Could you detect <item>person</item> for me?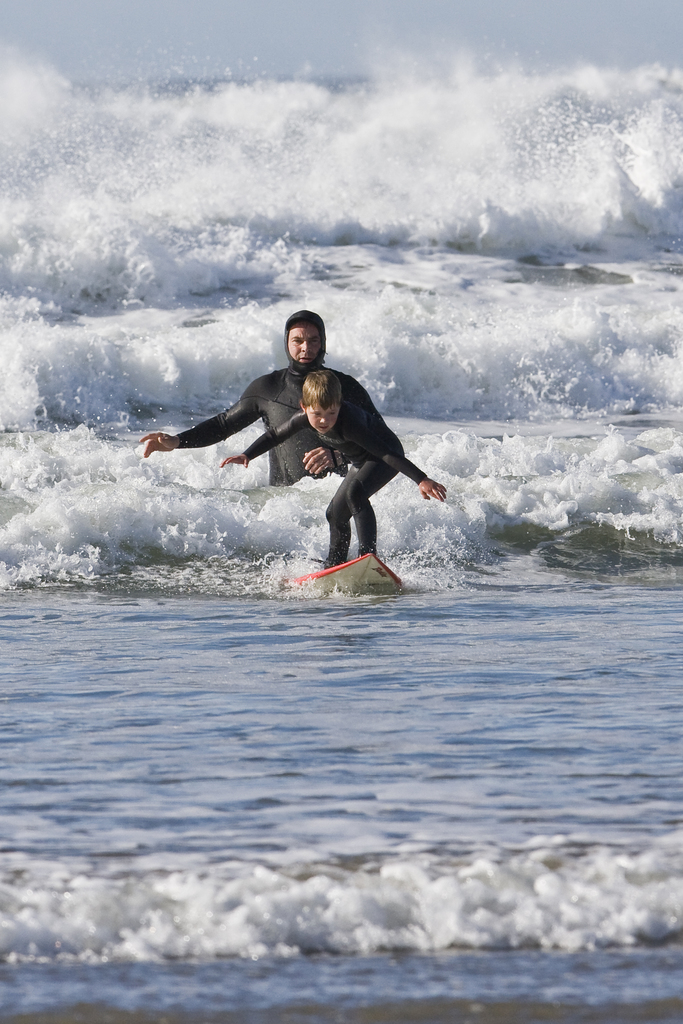
Detection result: (215, 375, 450, 569).
